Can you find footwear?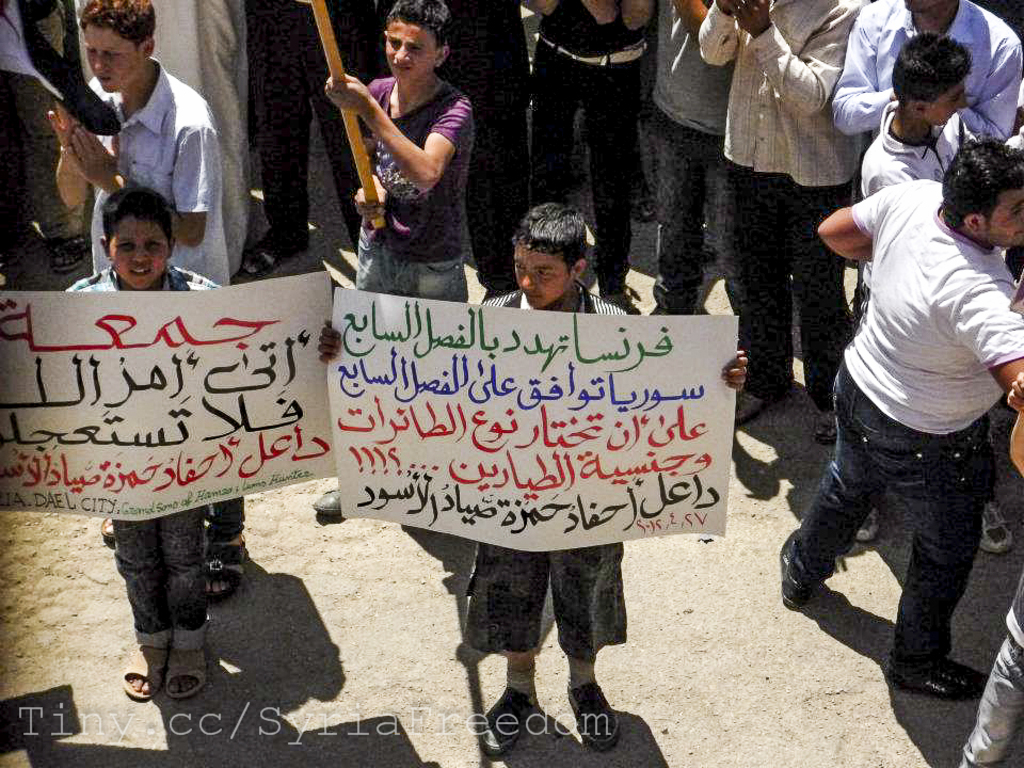
Yes, bounding box: l=880, t=655, r=989, b=703.
